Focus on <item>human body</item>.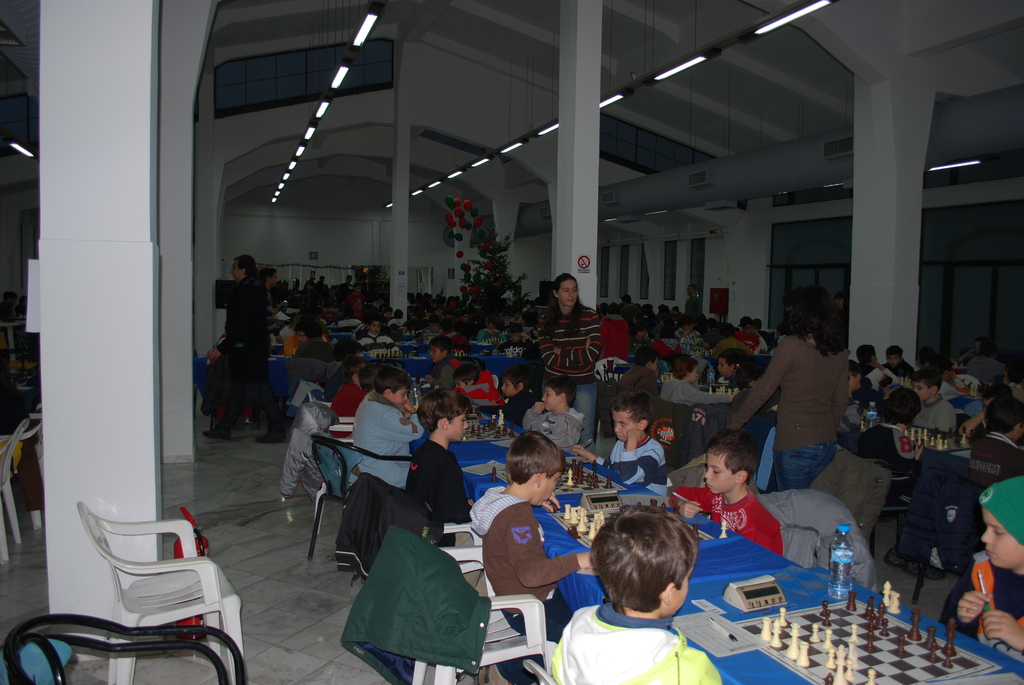
Focused at left=752, top=316, right=773, bottom=345.
